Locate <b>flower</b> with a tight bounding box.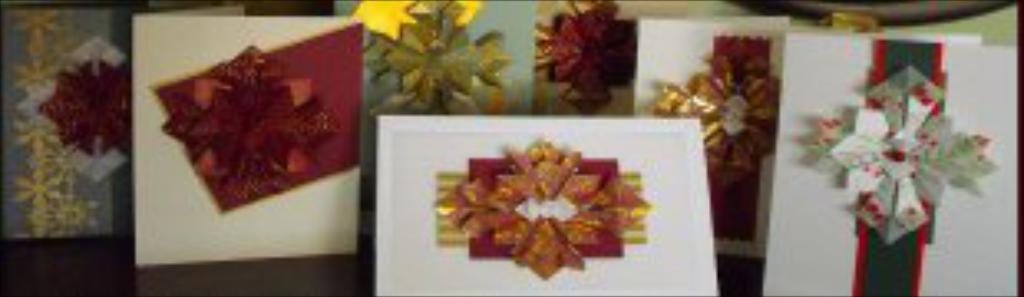
pyautogui.locateOnScreen(159, 43, 344, 201).
